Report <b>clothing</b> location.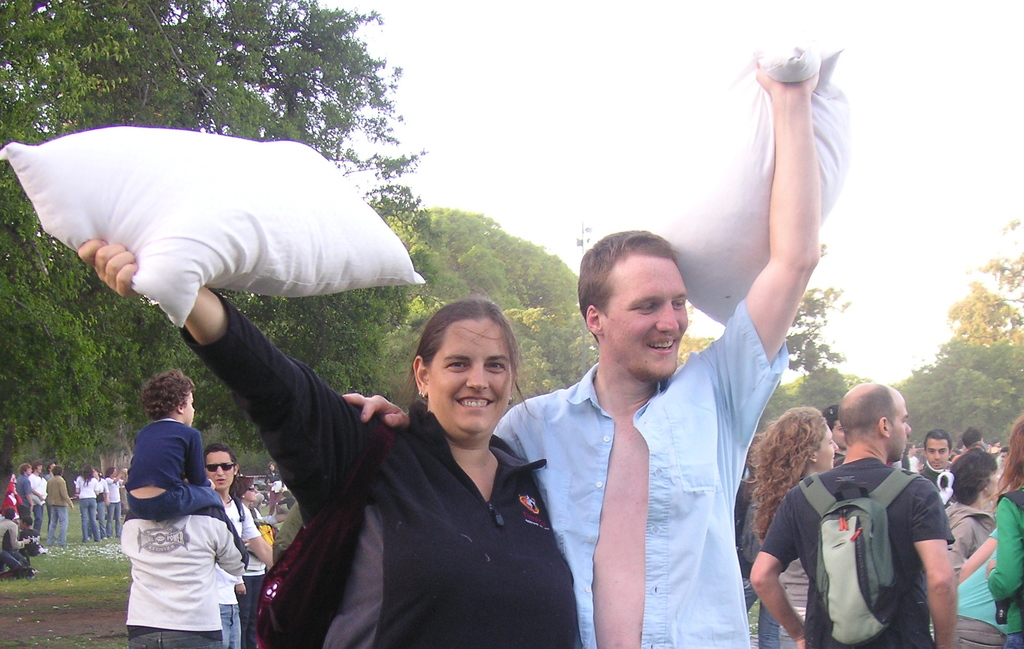
Report: 103/477/115/529.
